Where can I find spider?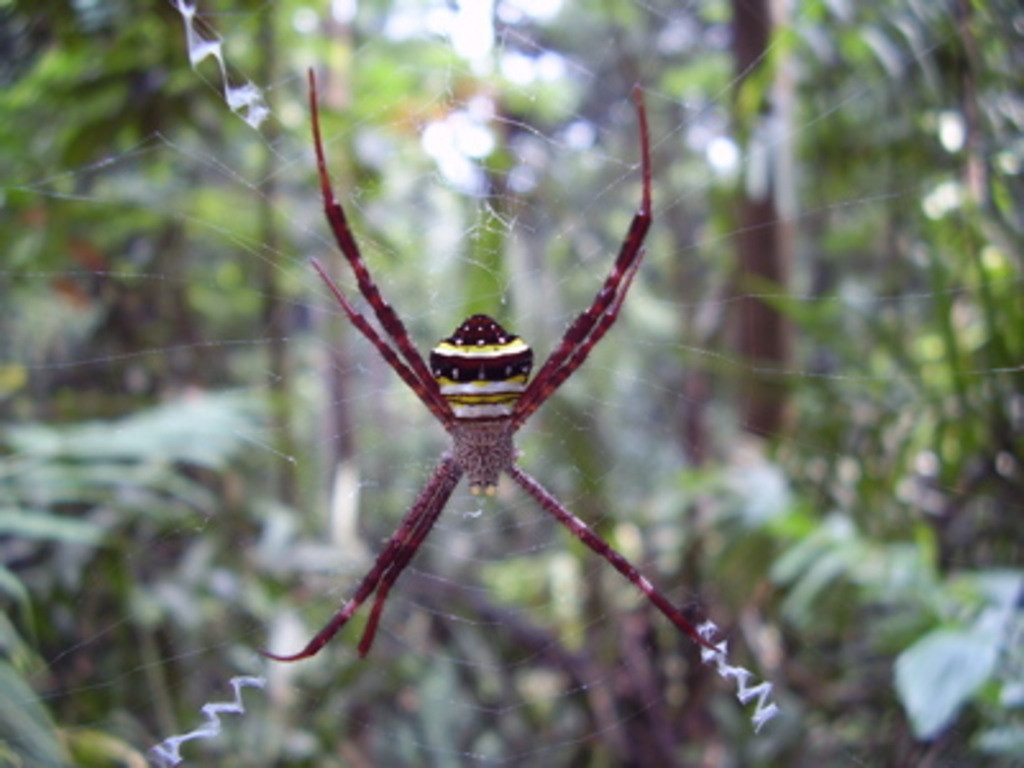
You can find it at l=261, t=61, r=724, b=666.
